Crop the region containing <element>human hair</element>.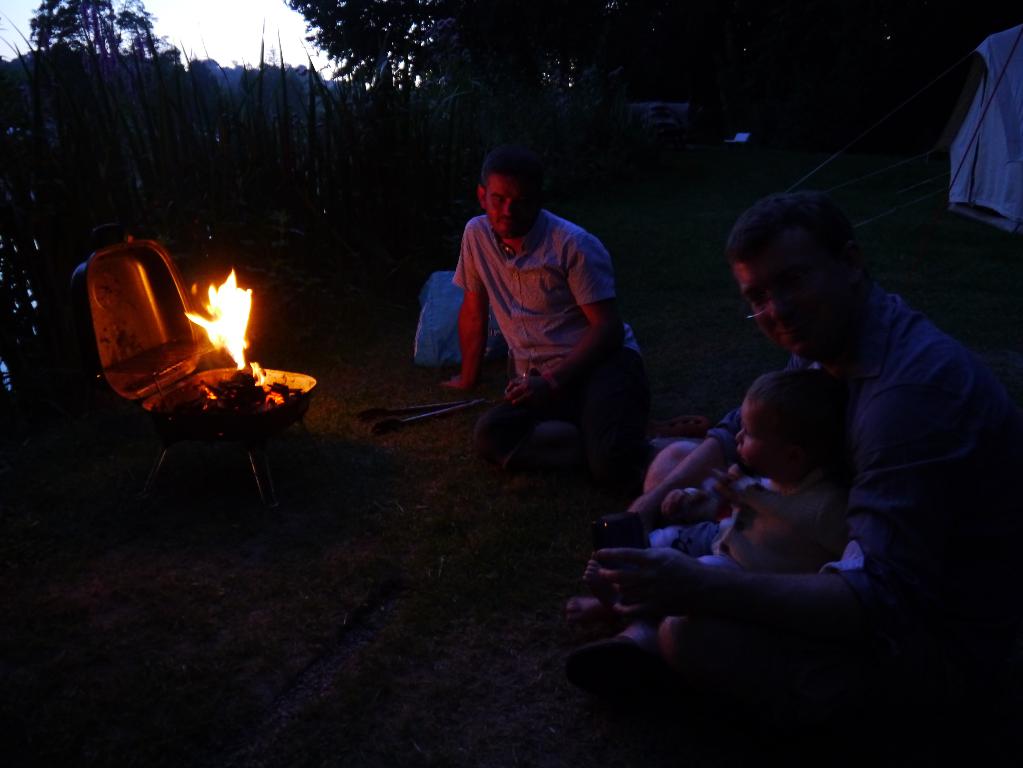
Crop region: {"left": 481, "top": 143, "right": 547, "bottom": 201}.
